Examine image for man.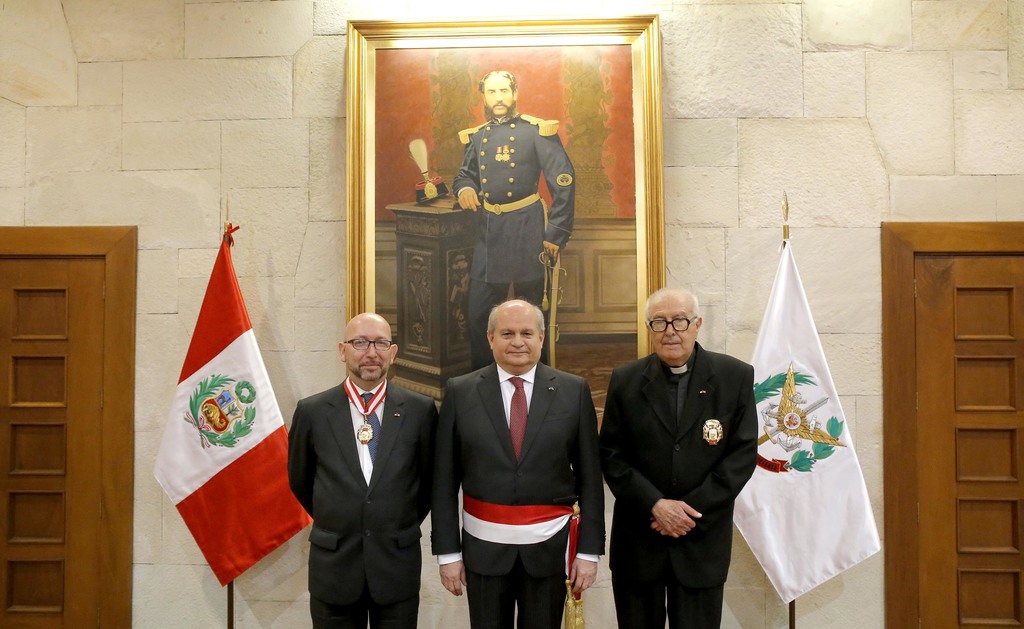
Examination result: [x1=604, y1=284, x2=765, y2=628].
